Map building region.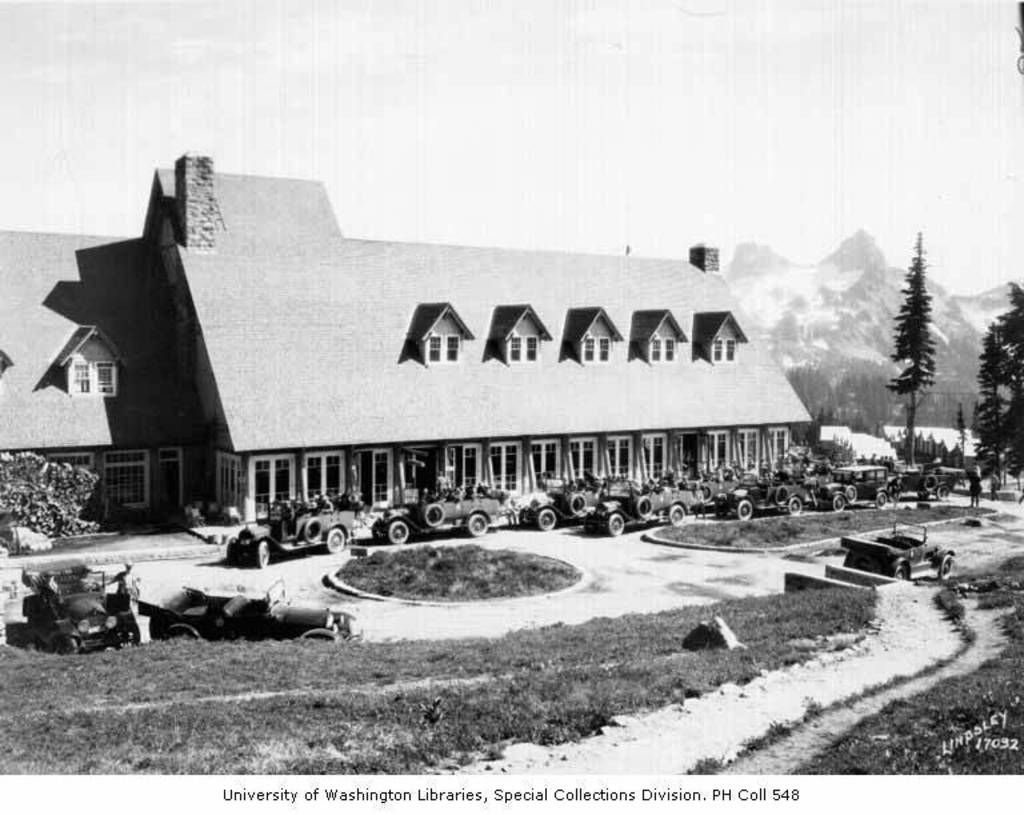
Mapped to rect(0, 156, 808, 532).
